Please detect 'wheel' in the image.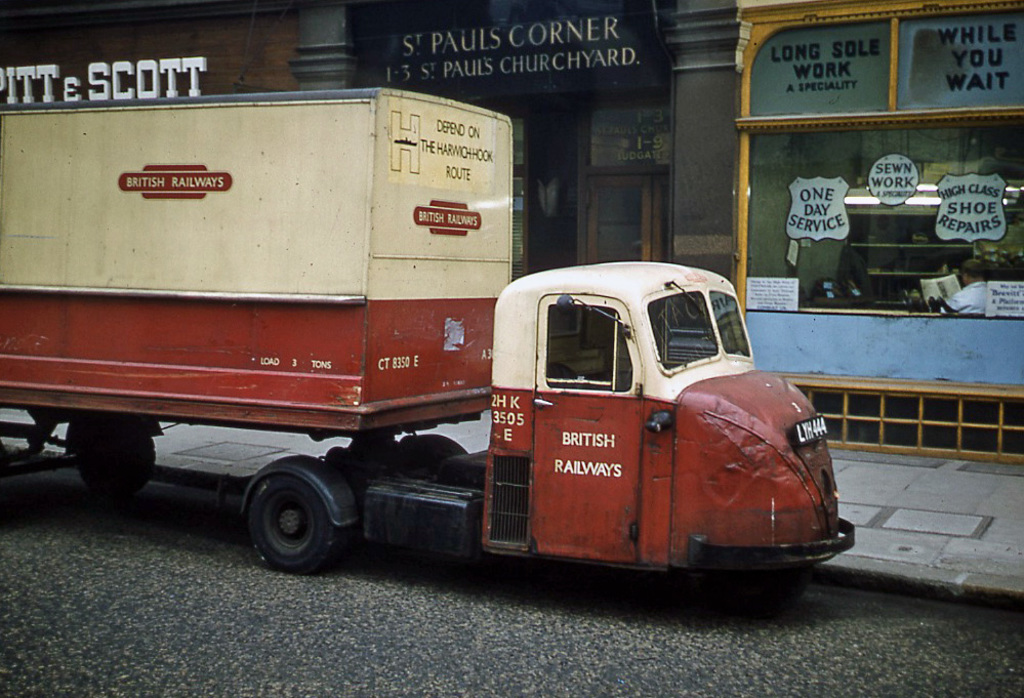
<box>227,465,351,573</box>.
